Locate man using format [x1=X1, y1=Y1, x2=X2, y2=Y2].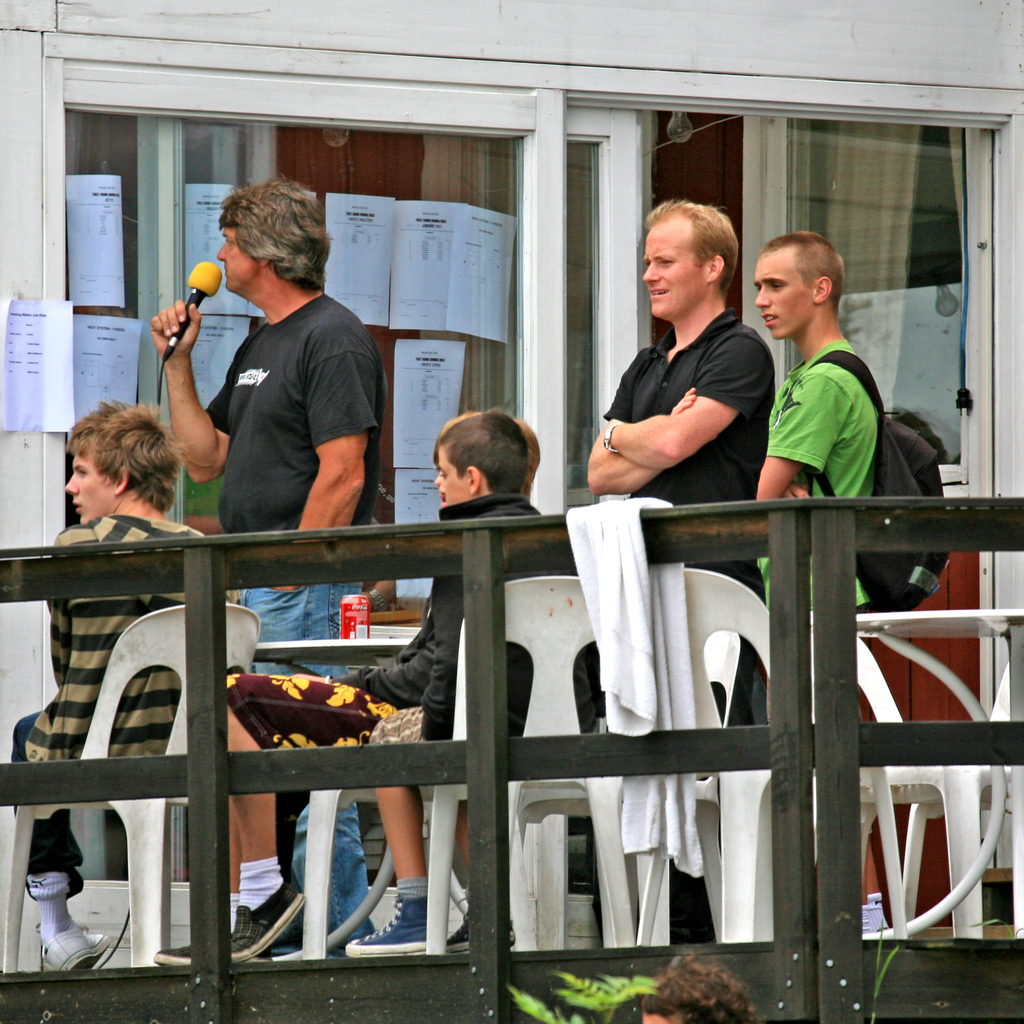
[x1=151, y1=179, x2=389, y2=963].
